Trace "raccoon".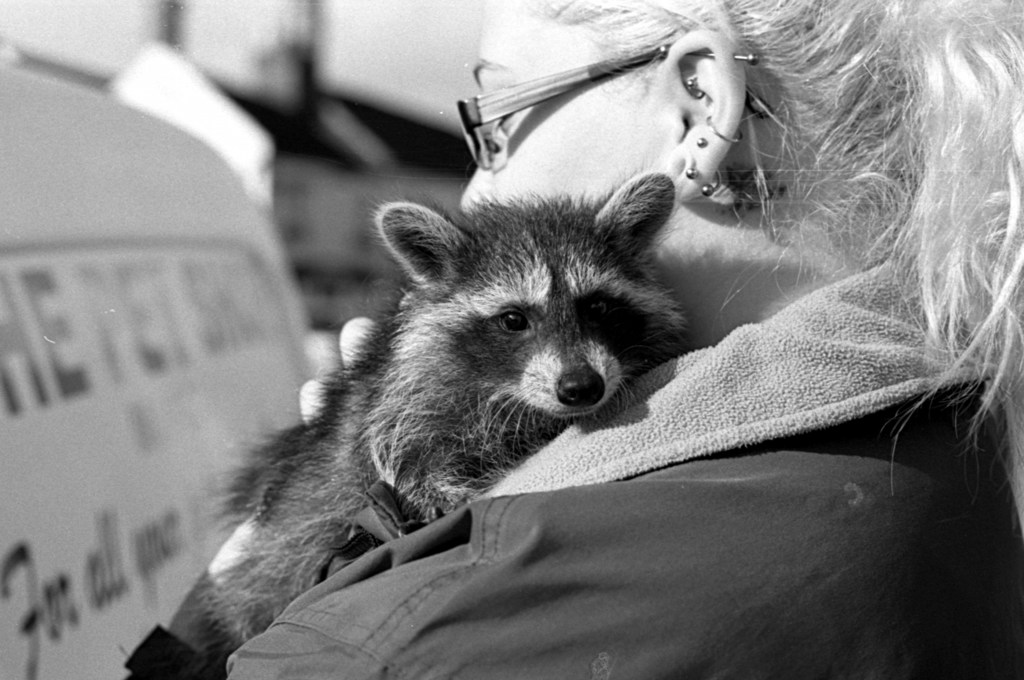
Traced to [184,170,696,636].
